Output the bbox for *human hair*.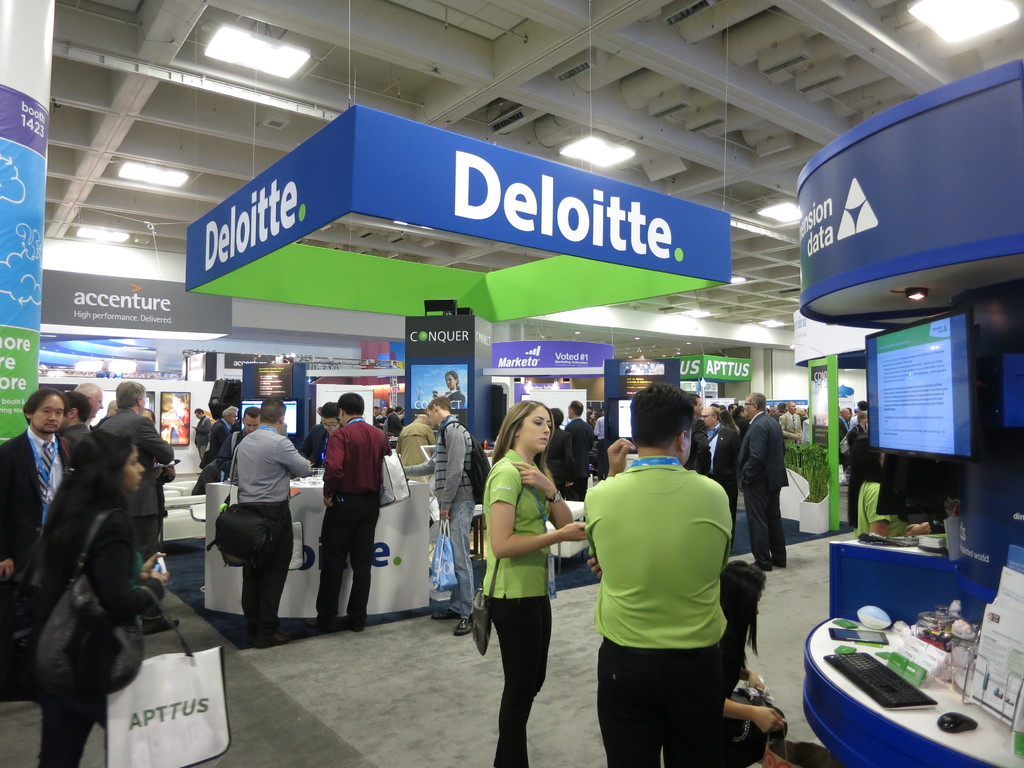
[710, 403, 722, 420].
